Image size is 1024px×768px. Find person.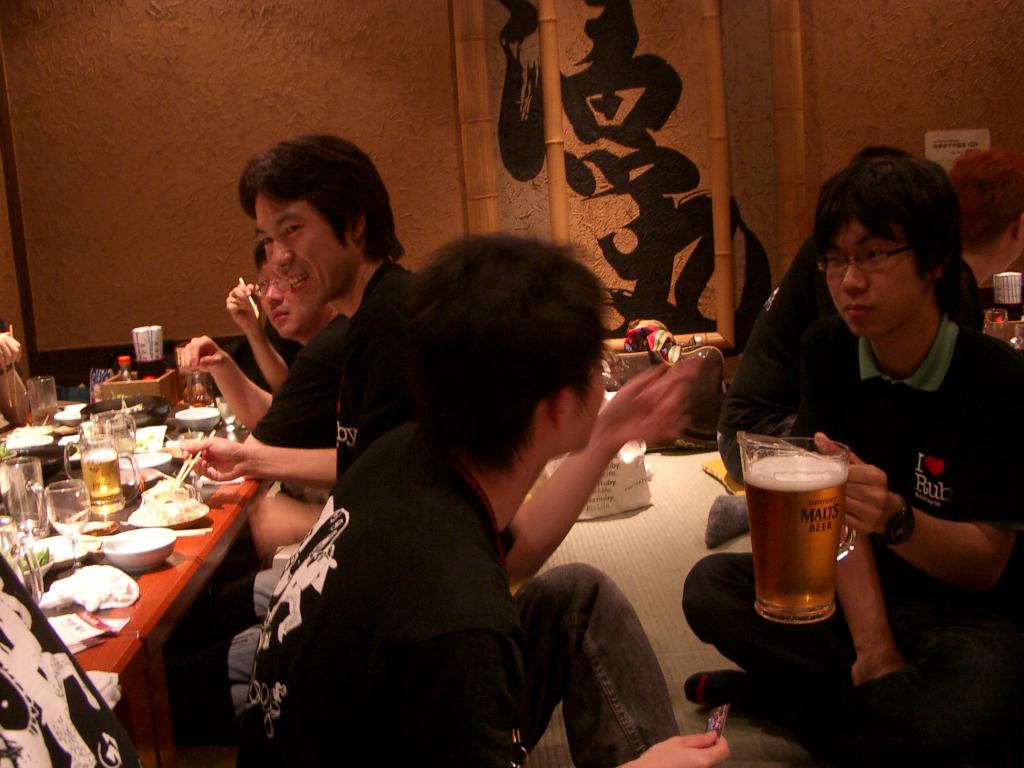
bbox=(154, 122, 413, 487).
